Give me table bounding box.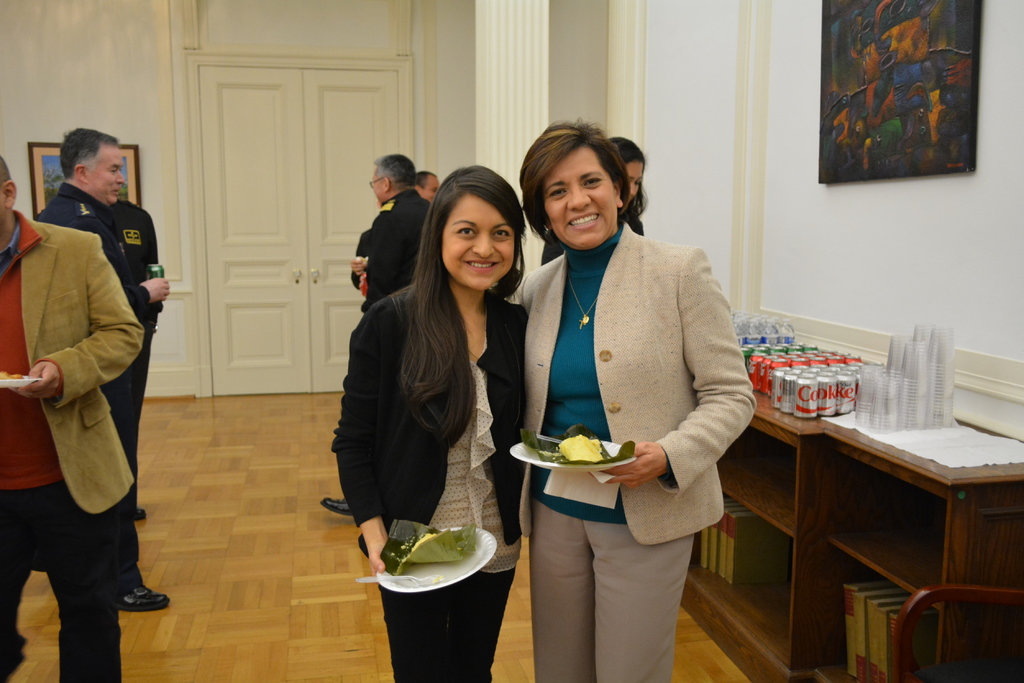
816 388 1010 661.
